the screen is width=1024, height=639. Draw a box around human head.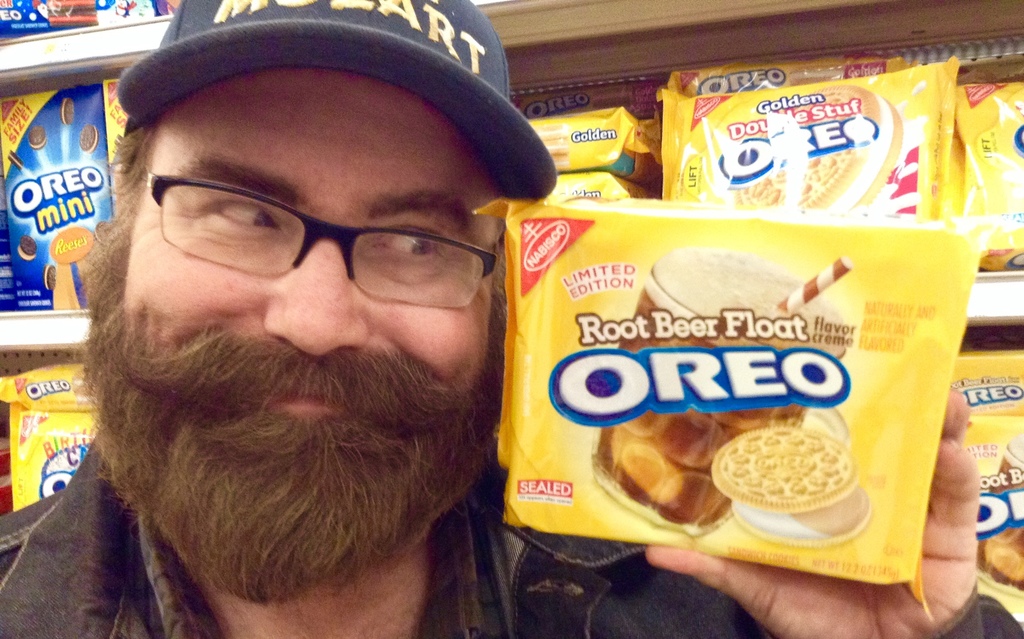
51 31 538 610.
